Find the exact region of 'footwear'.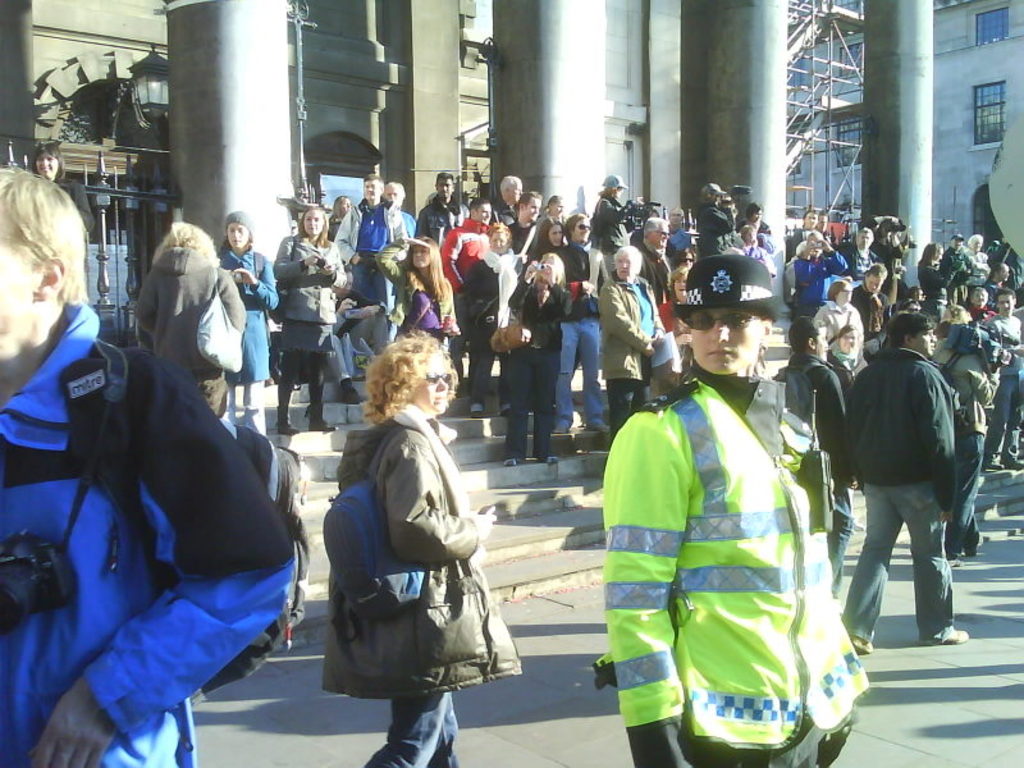
Exact region: 342,385,361,407.
